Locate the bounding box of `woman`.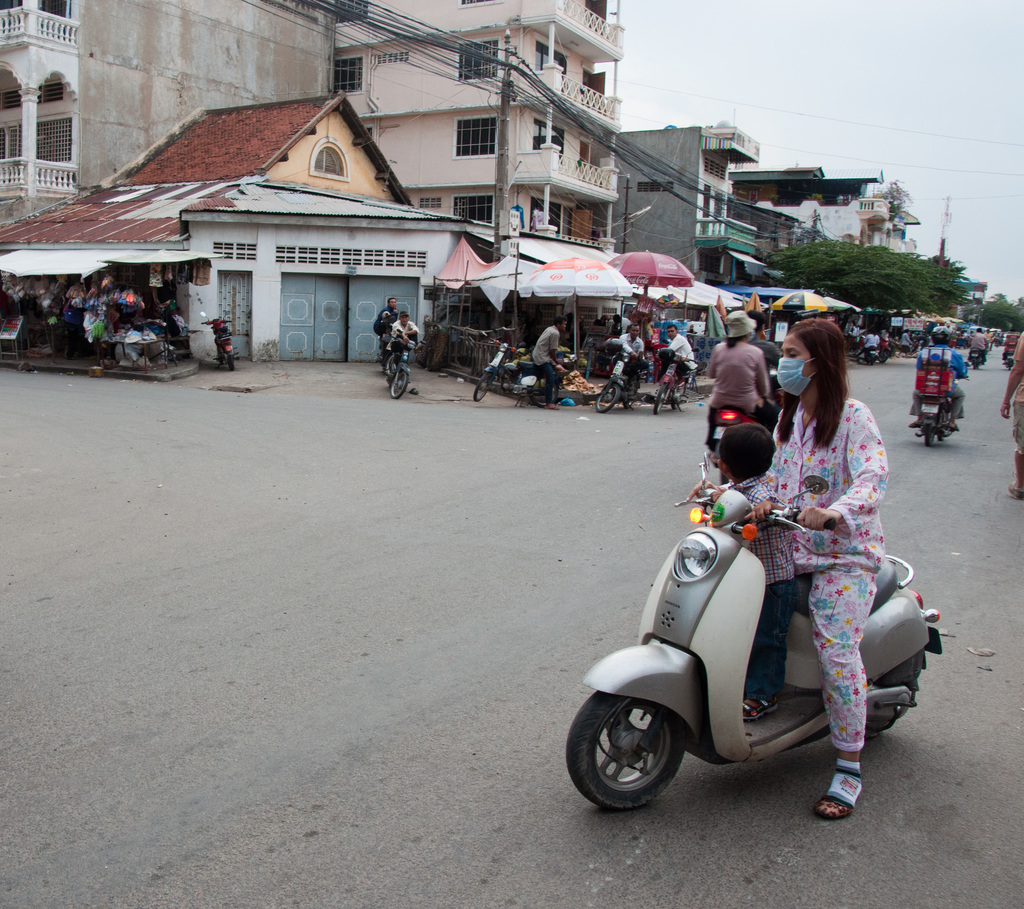
Bounding box: {"left": 703, "top": 314, "right": 781, "bottom": 453}.
